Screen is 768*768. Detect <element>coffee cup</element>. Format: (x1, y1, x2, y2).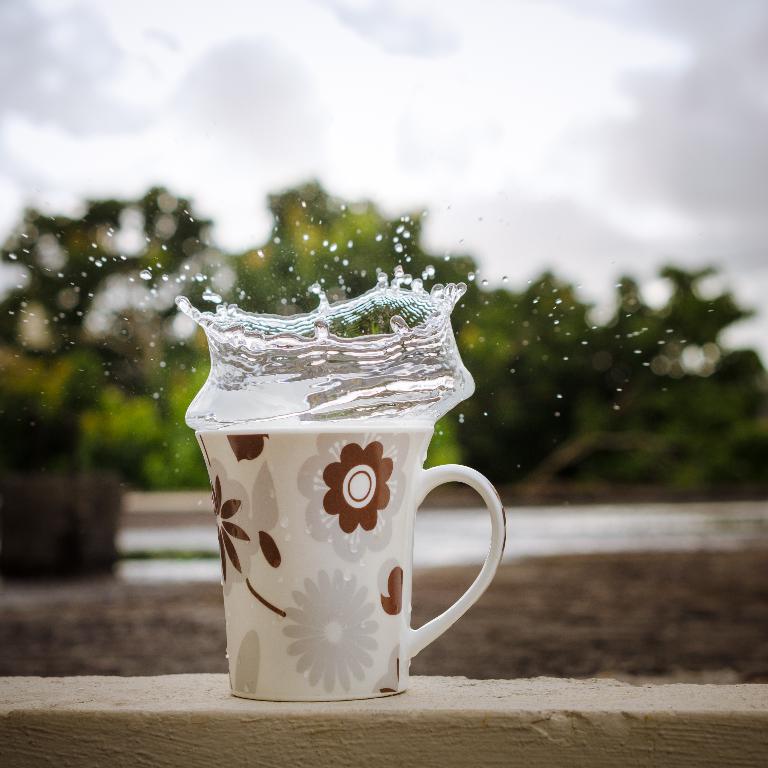
(196, 425, 508, 706).
